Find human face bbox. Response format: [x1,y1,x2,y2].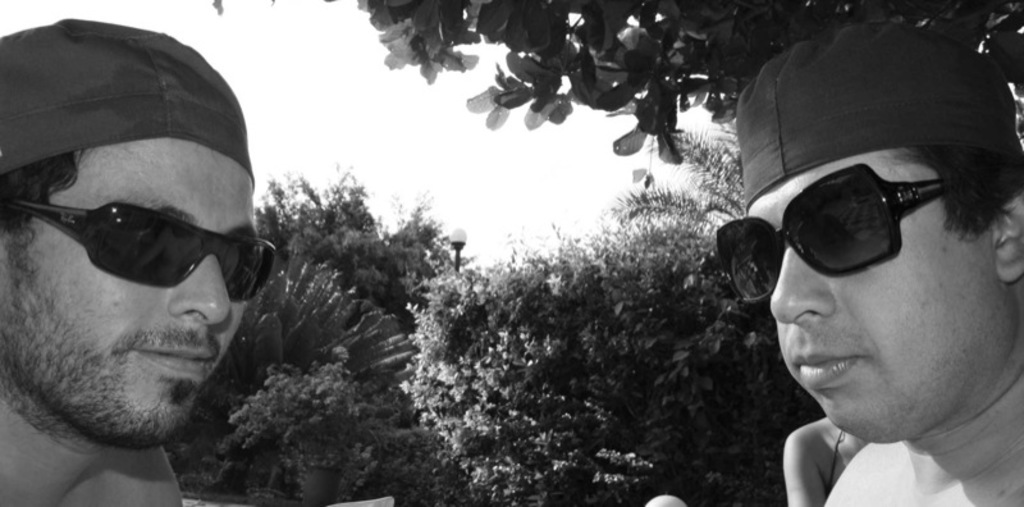
[0,141,283,452].
